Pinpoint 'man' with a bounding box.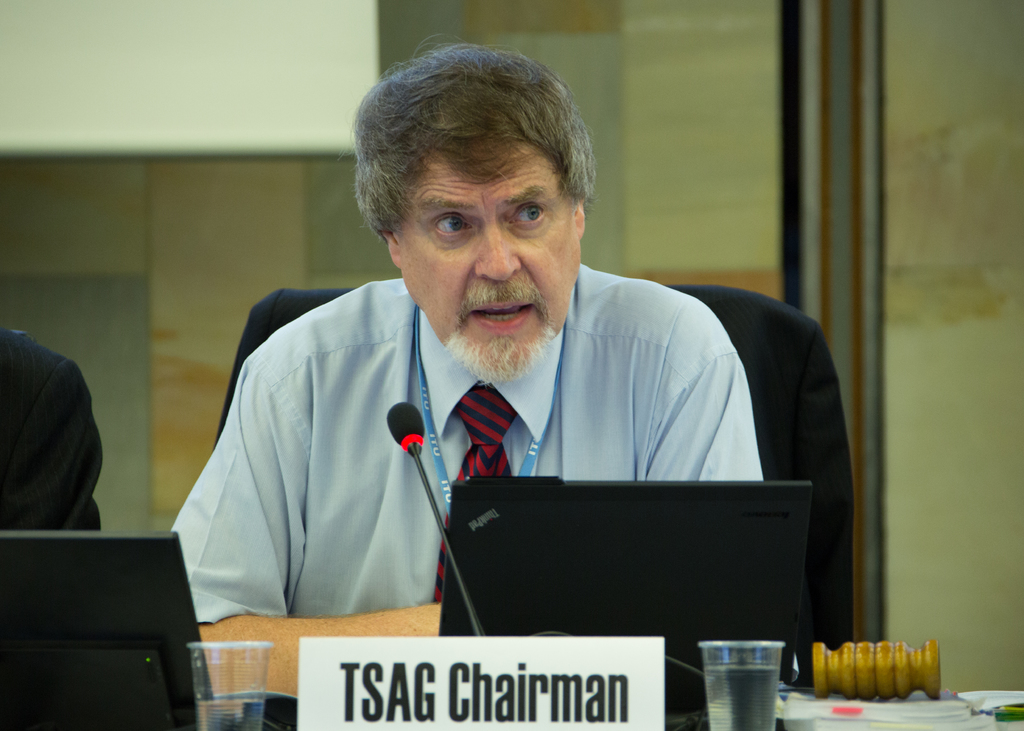
[left=150, top=63, right=861, bottom=656].
